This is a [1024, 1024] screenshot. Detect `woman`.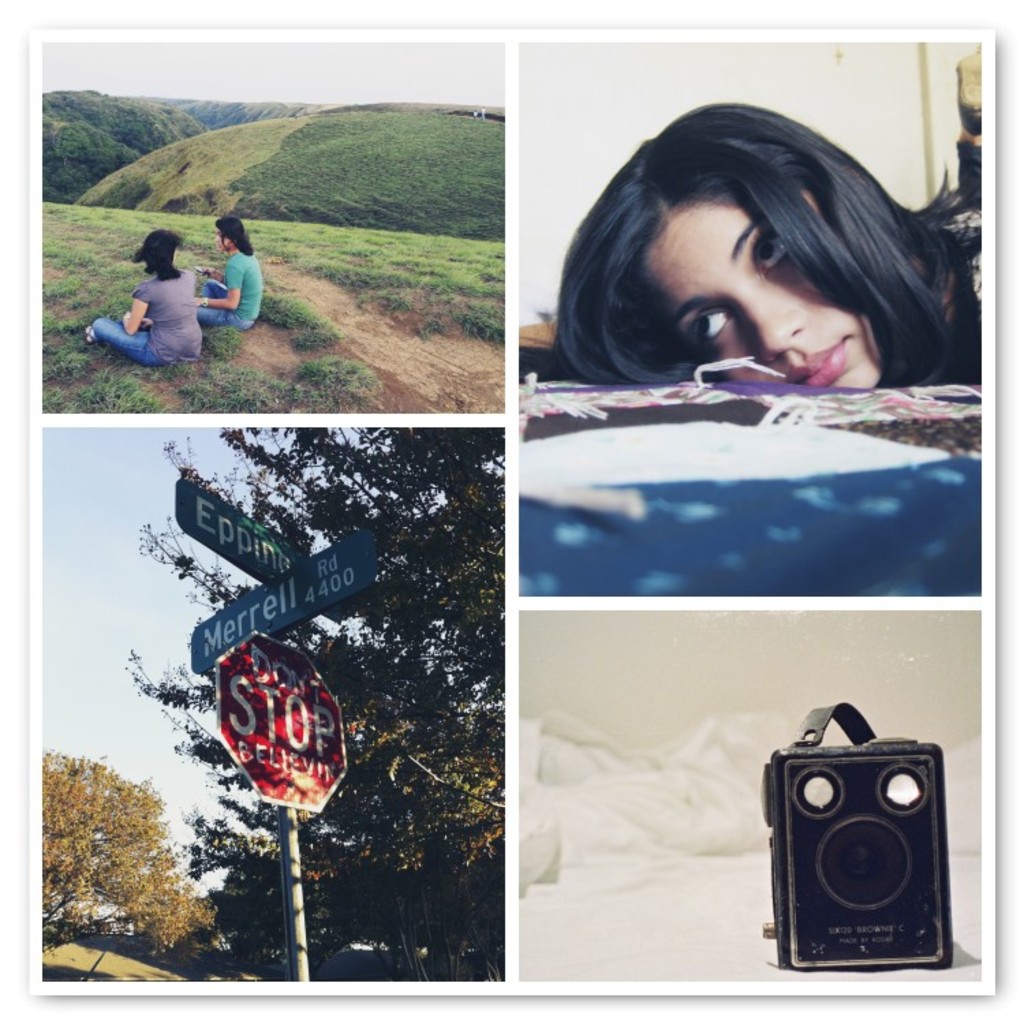
(x1=502, y1=93, x2=984, y2=457).
